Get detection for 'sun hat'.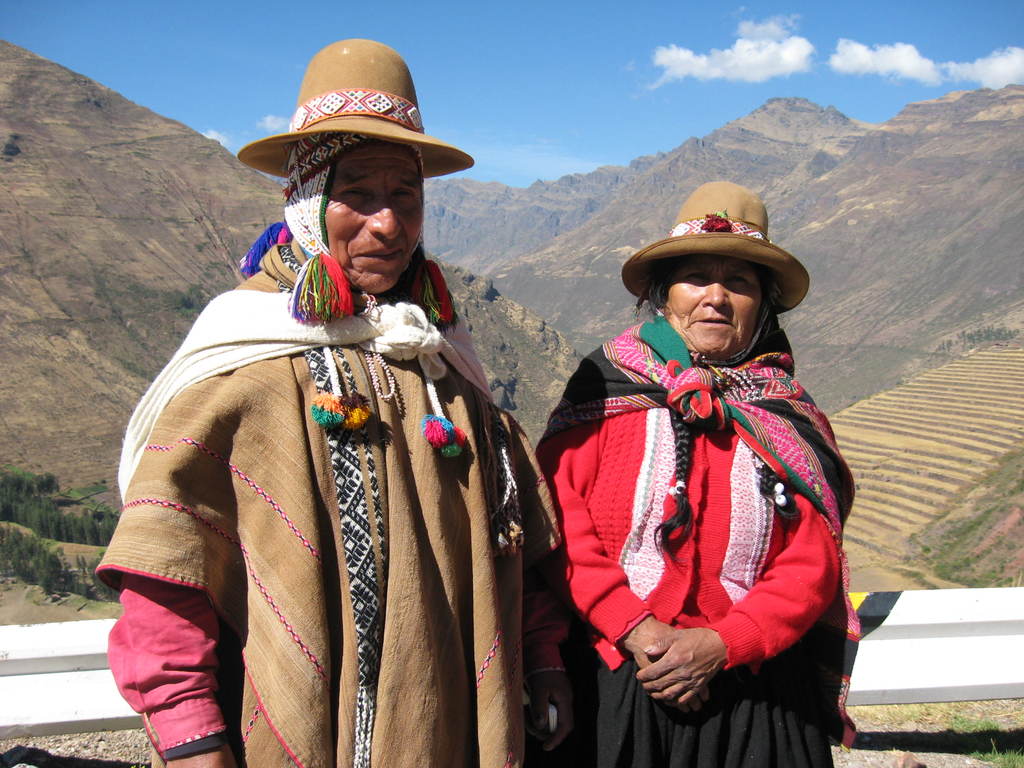
Detection: <bbox>620, 178, 813, 317</bbox>.
